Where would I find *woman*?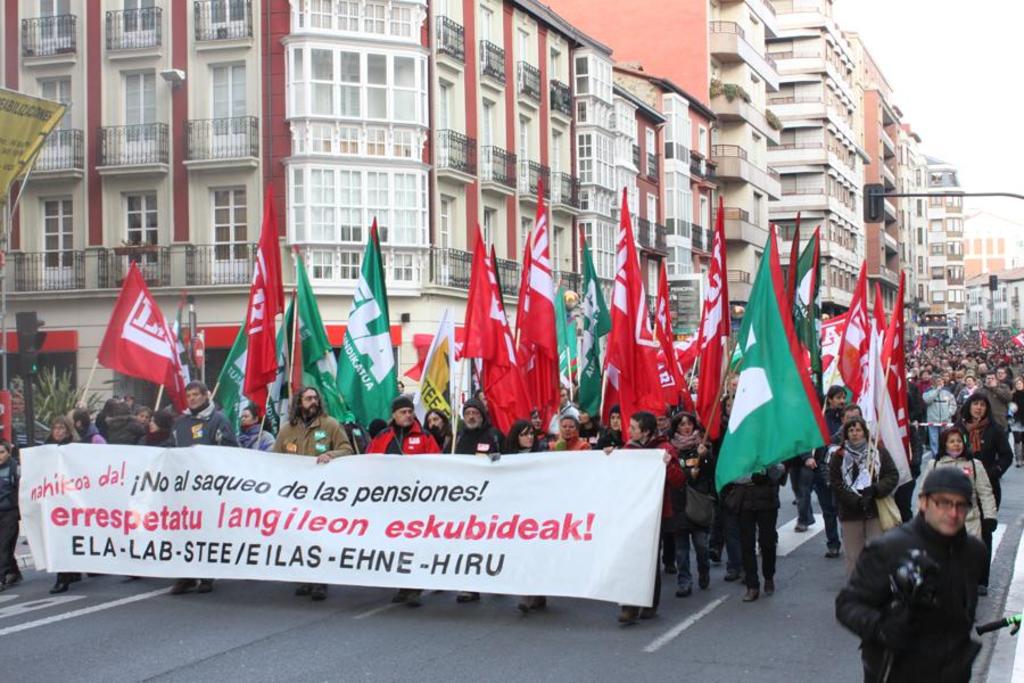
At BBox(143, 412, 174, 447).
